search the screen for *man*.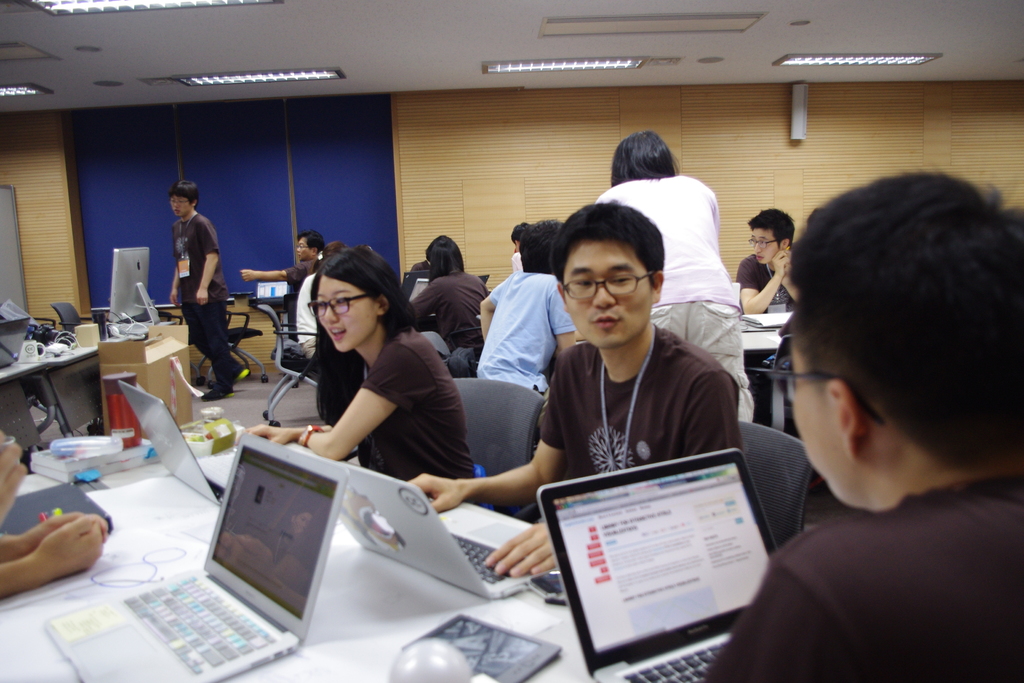
Found at locate(702, 169, 1023, 682).
